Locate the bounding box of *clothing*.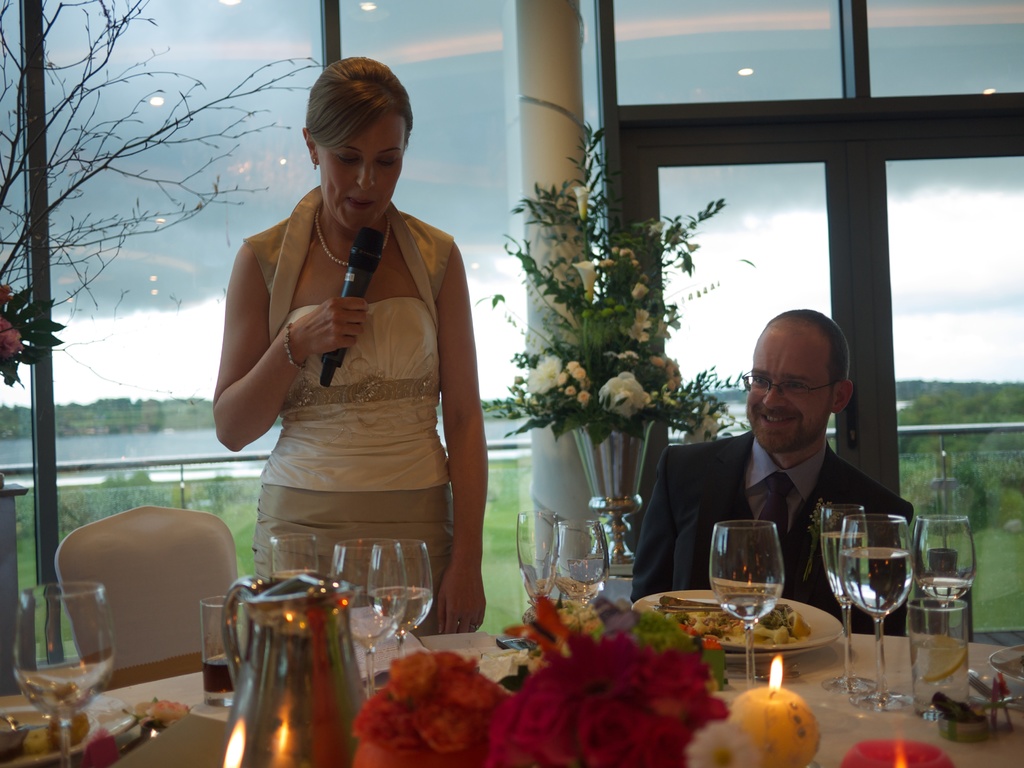
Bounding box: pyautogui.locateOnScreen(632, 430, 914, 632).
